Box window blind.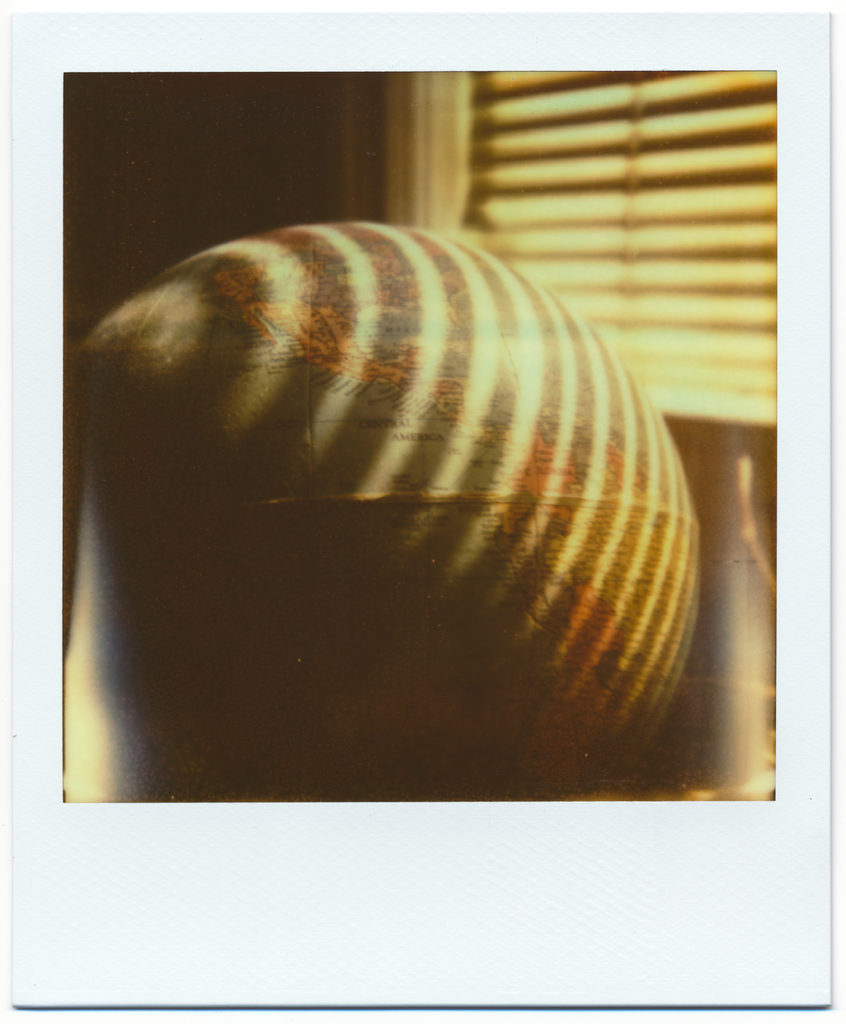
box=[461, 63, 778, 438].
